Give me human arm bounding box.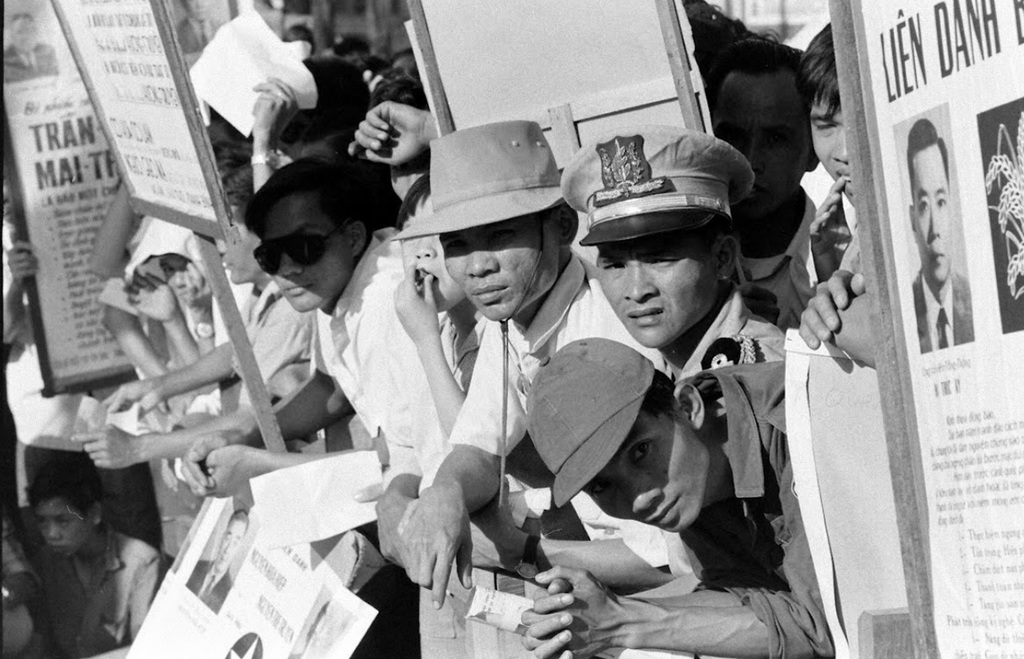
region(72, 295, 314, 466).
